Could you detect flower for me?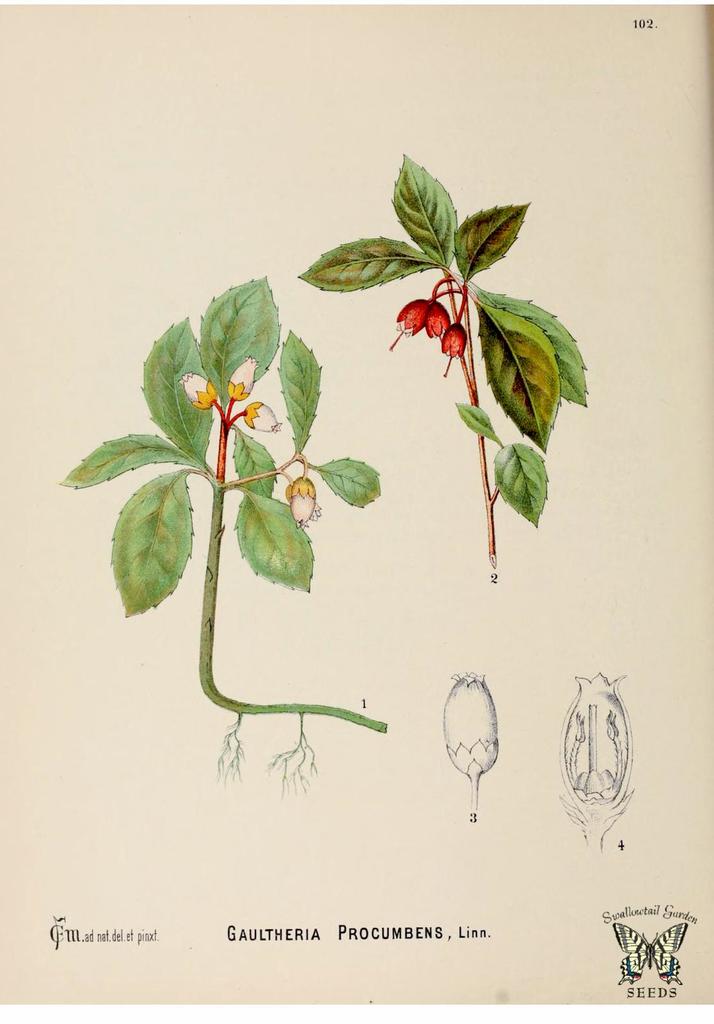
Detection result: x1=435, y1=671, x2=507, y2=780.
